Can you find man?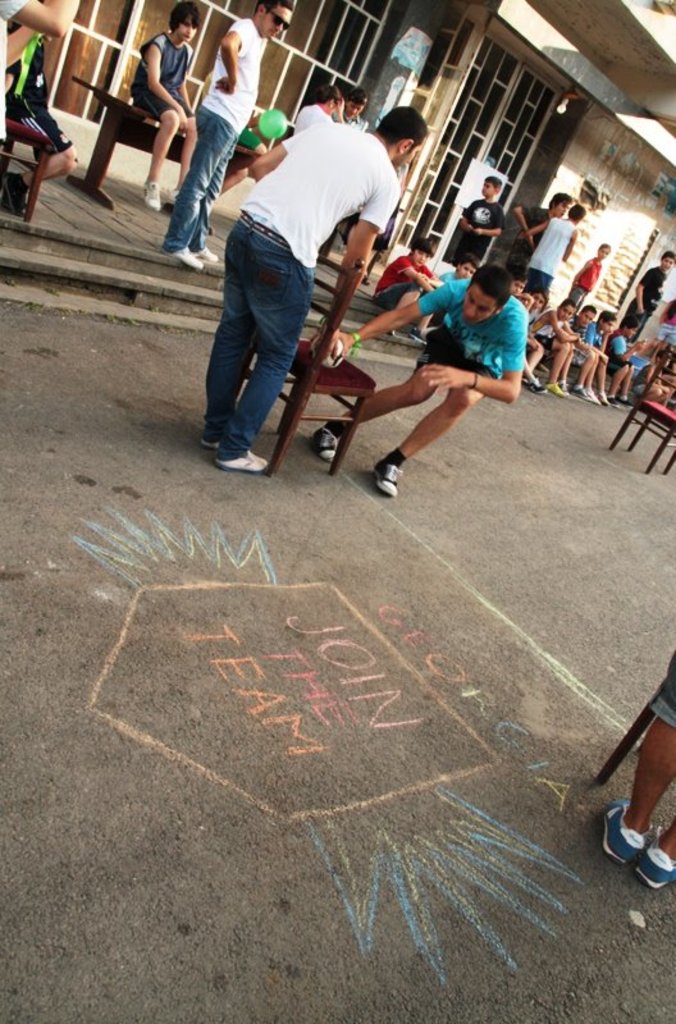
Yes, bounding box: select_region(160, 0, 297, 270).
